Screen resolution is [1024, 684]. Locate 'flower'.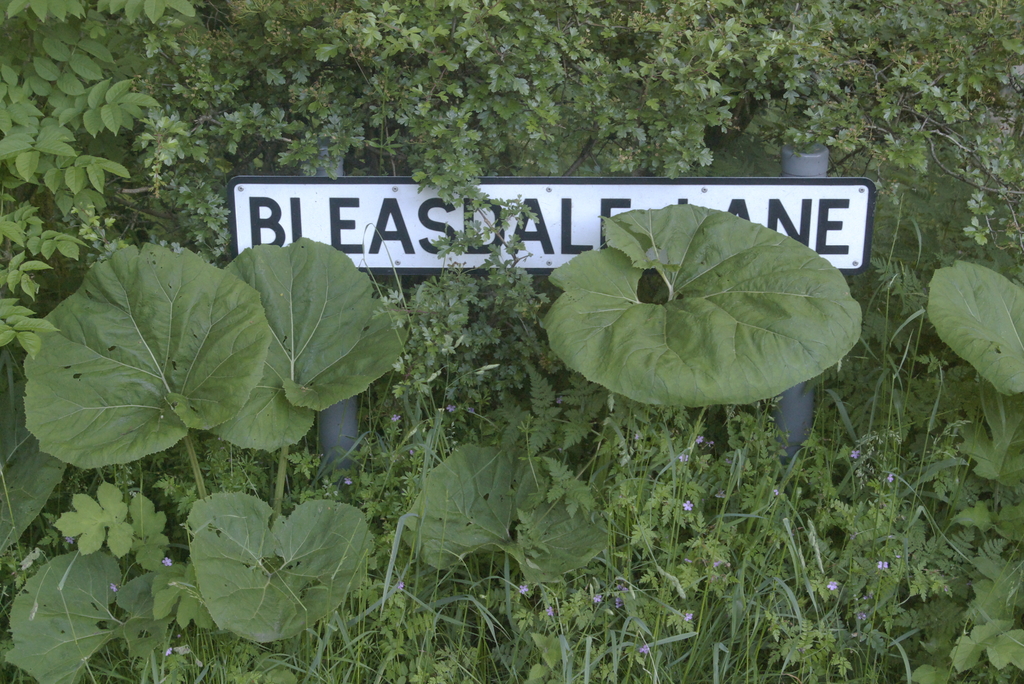
select_region(856, 610, 865, 620).
